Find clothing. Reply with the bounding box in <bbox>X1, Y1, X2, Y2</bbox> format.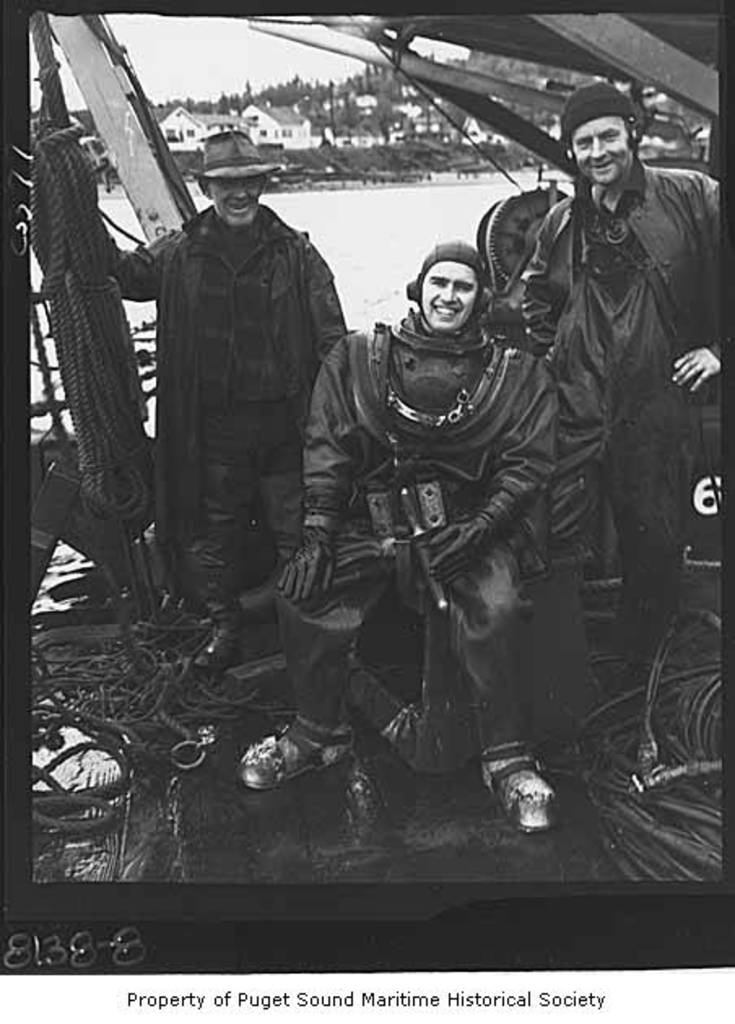
<bbox>520, 159, 719, 616</bbox>.
